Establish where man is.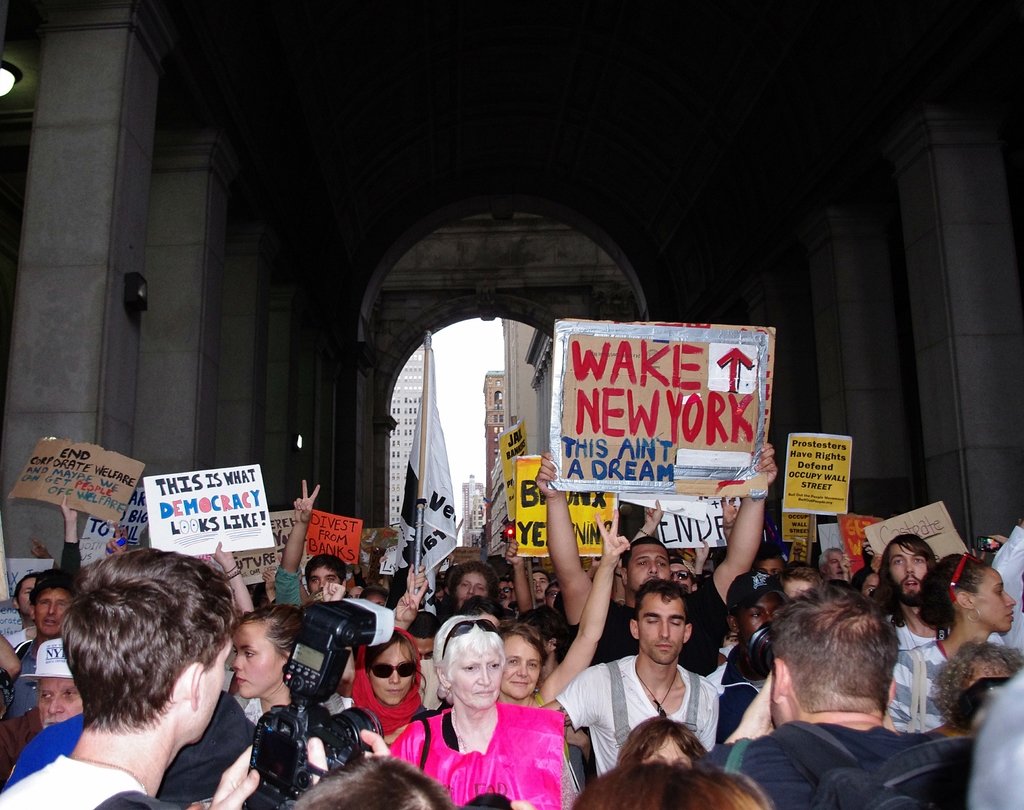
Established at 704, 575, 797, 691.
